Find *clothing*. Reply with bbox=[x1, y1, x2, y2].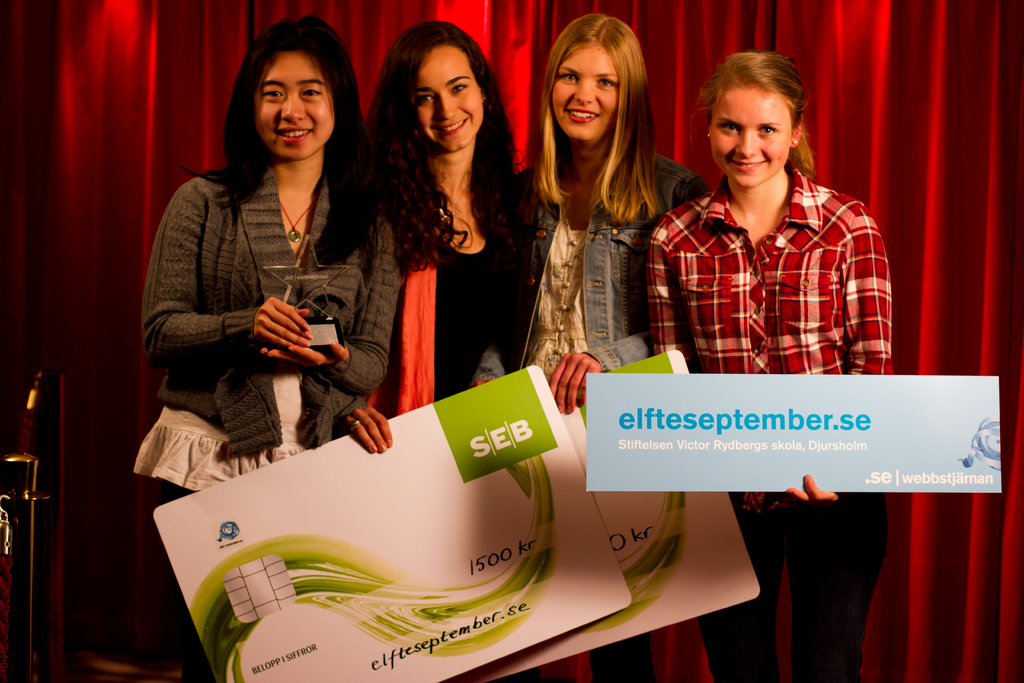
bbox=[377, 164, 543, 419].
